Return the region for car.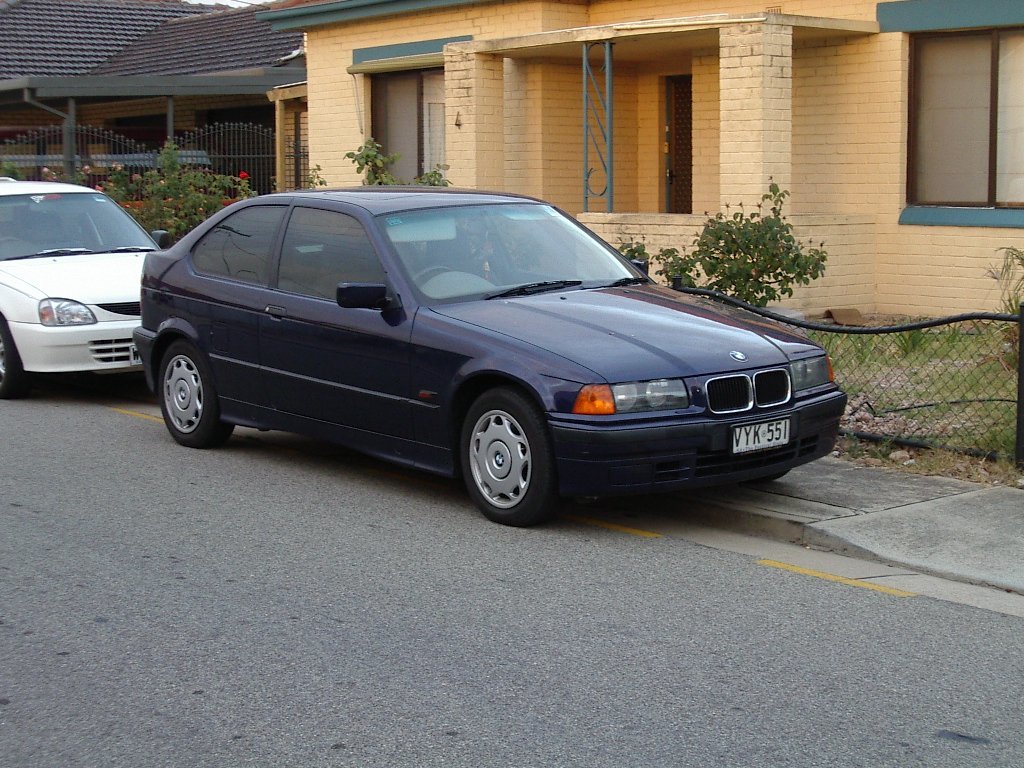
[133,189,851,519].
